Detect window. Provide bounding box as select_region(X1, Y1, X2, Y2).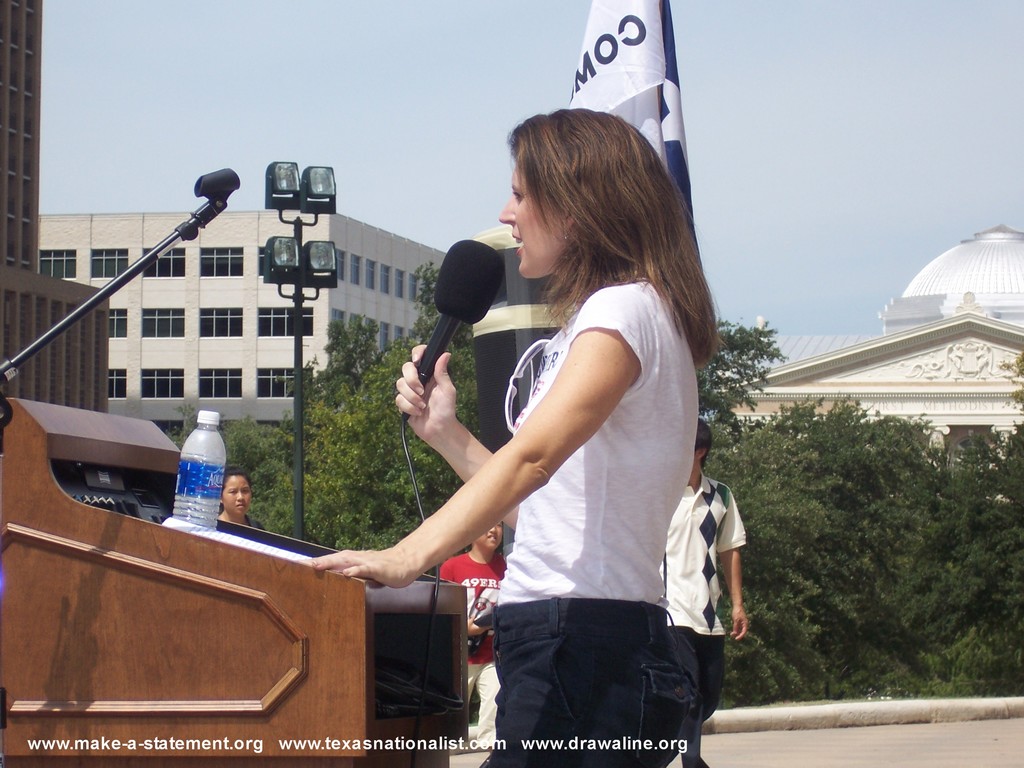
select_region(140, 369, 182, 397).
